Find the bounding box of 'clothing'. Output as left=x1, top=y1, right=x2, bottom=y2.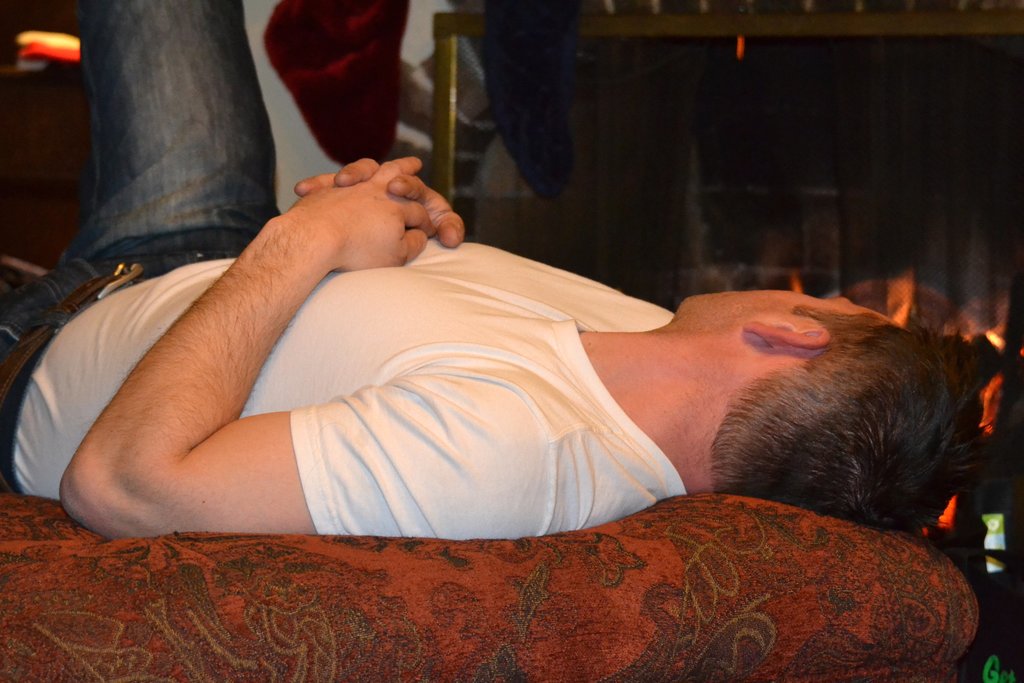
left=0, top=0, right=676, bottom=543.
